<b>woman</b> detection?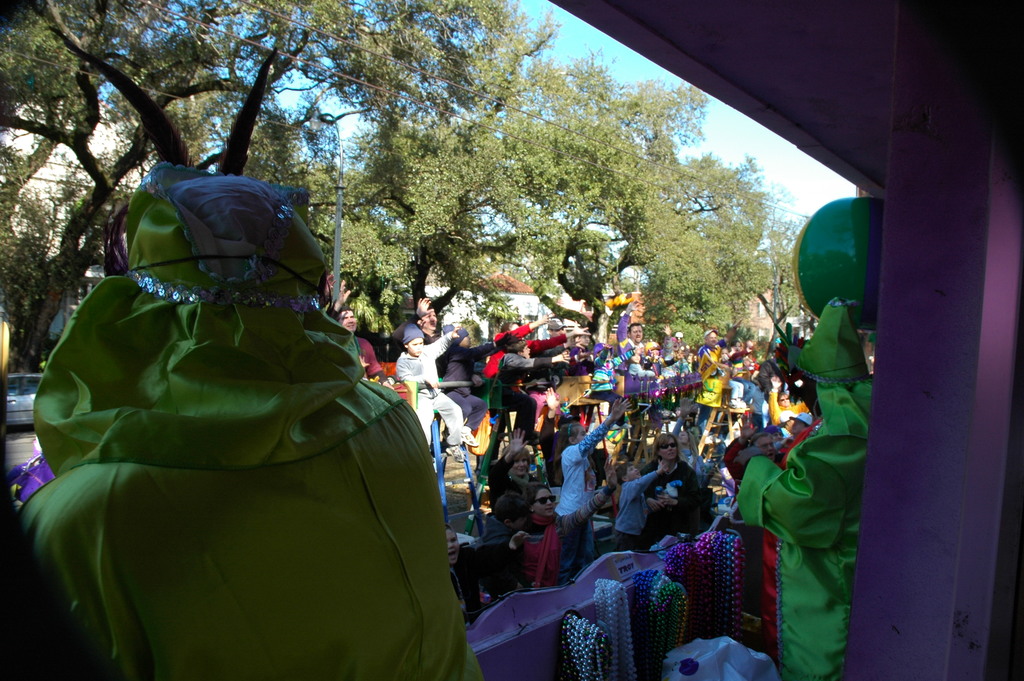
Rect(508, 470, 620, 587)
